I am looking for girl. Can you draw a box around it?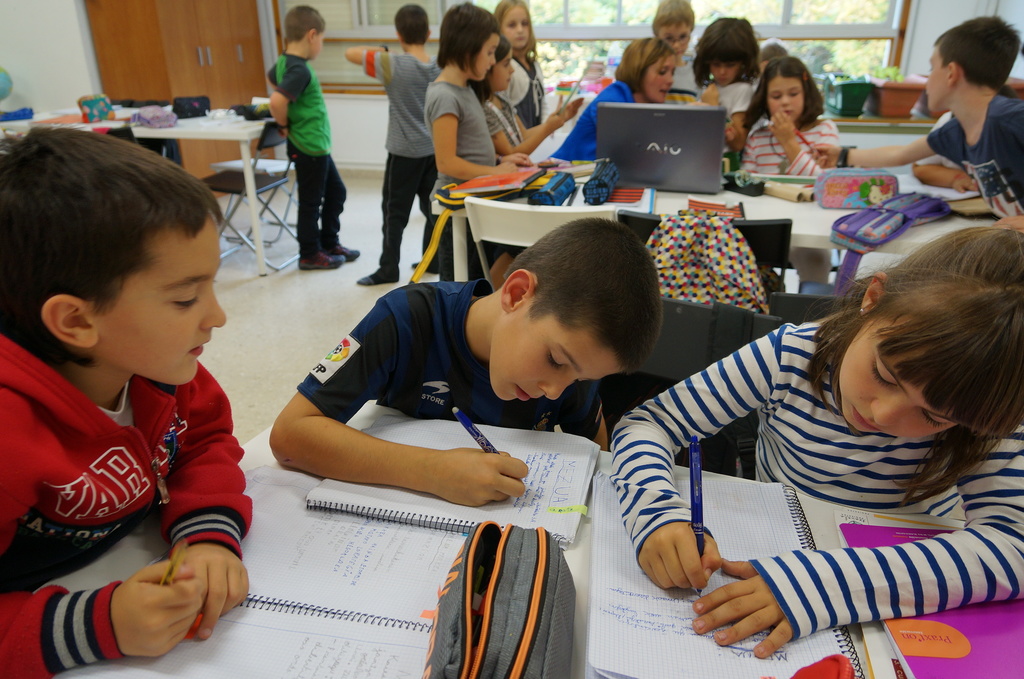
Sure, the bounding box is bbox=(542, 35, 689, 155).
